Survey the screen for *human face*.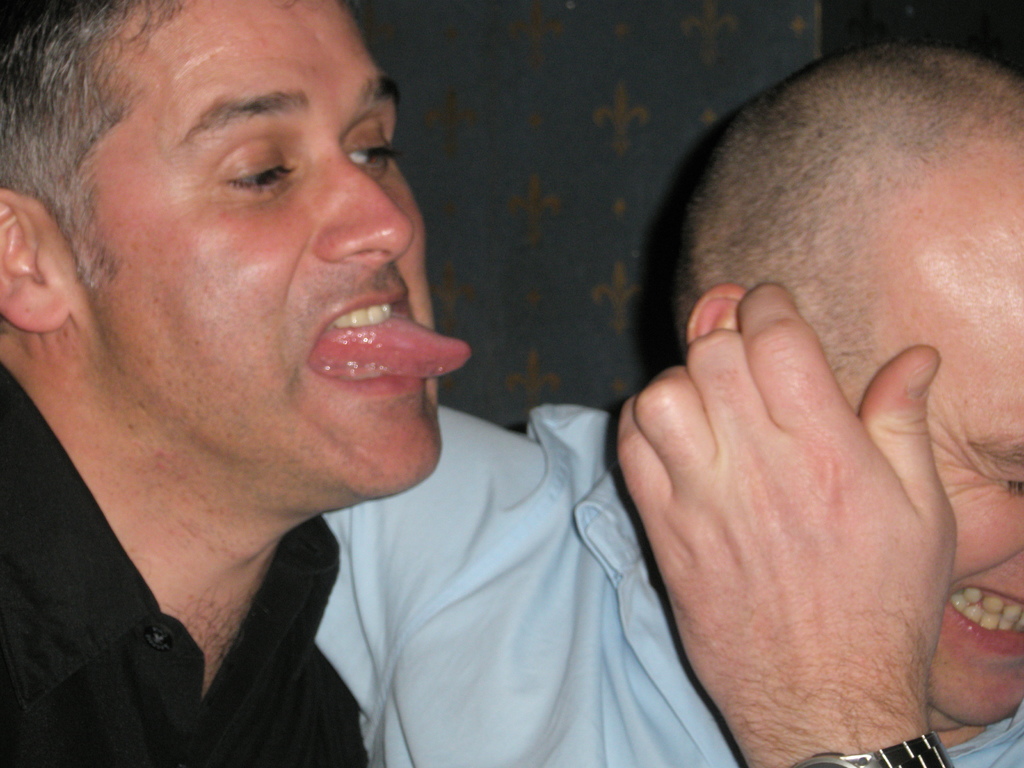
Survey found: bbox(60, 3, 477, 498).
